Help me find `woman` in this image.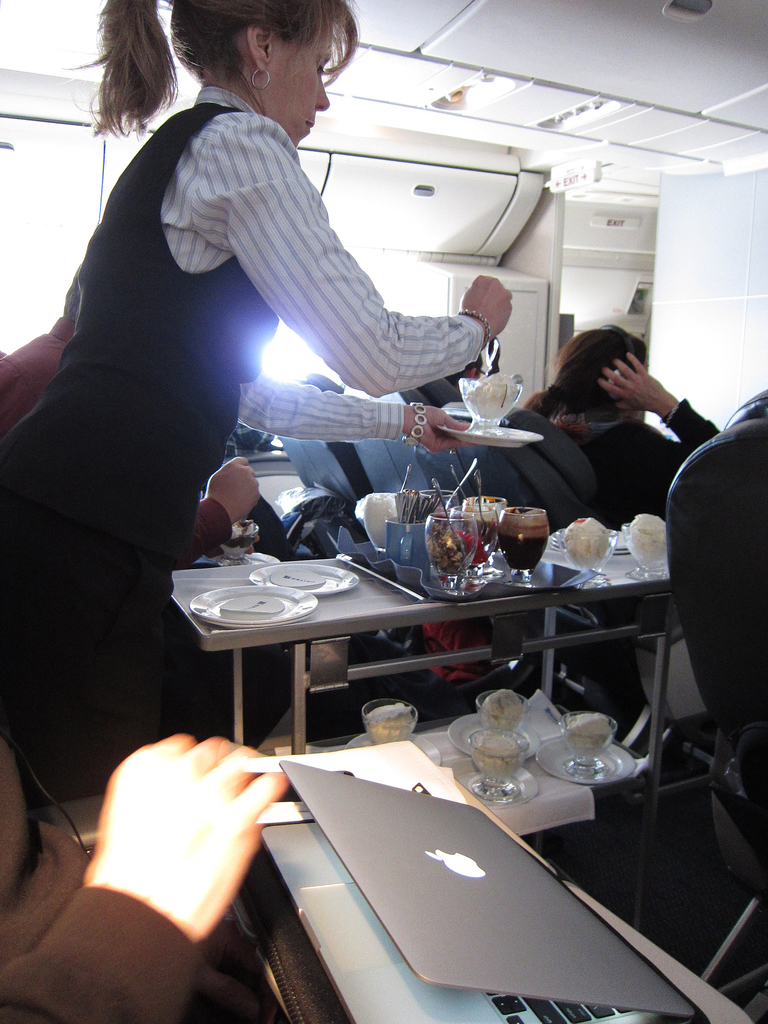
Found it: (0, 0, 520, 769).
